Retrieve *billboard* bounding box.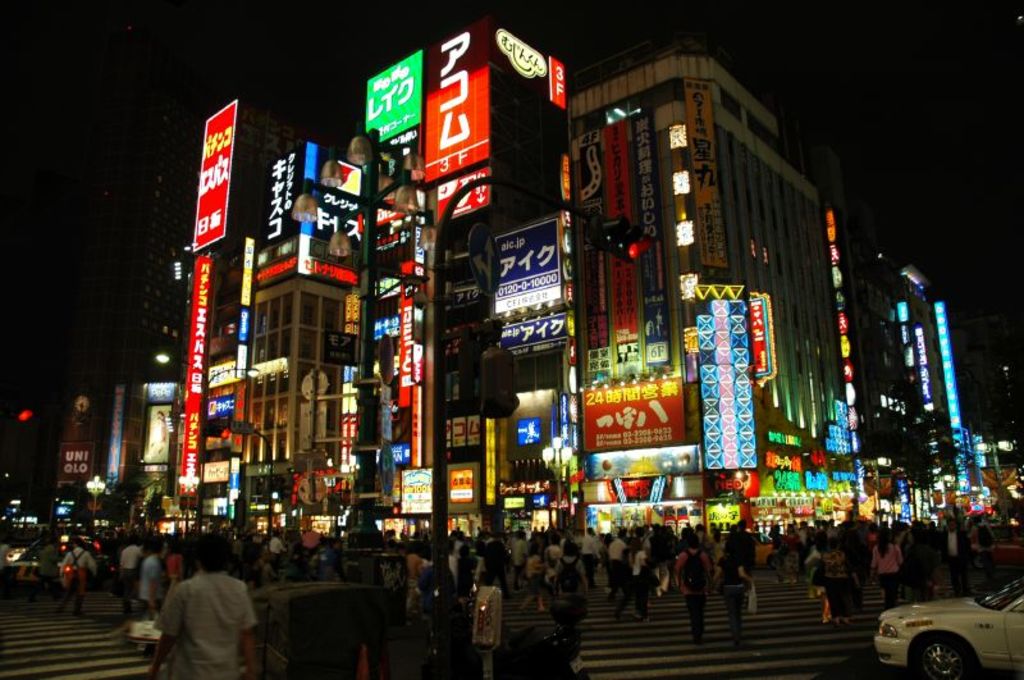
Bounding box: <bbox>823, 210, 860, 455</bbox>.
